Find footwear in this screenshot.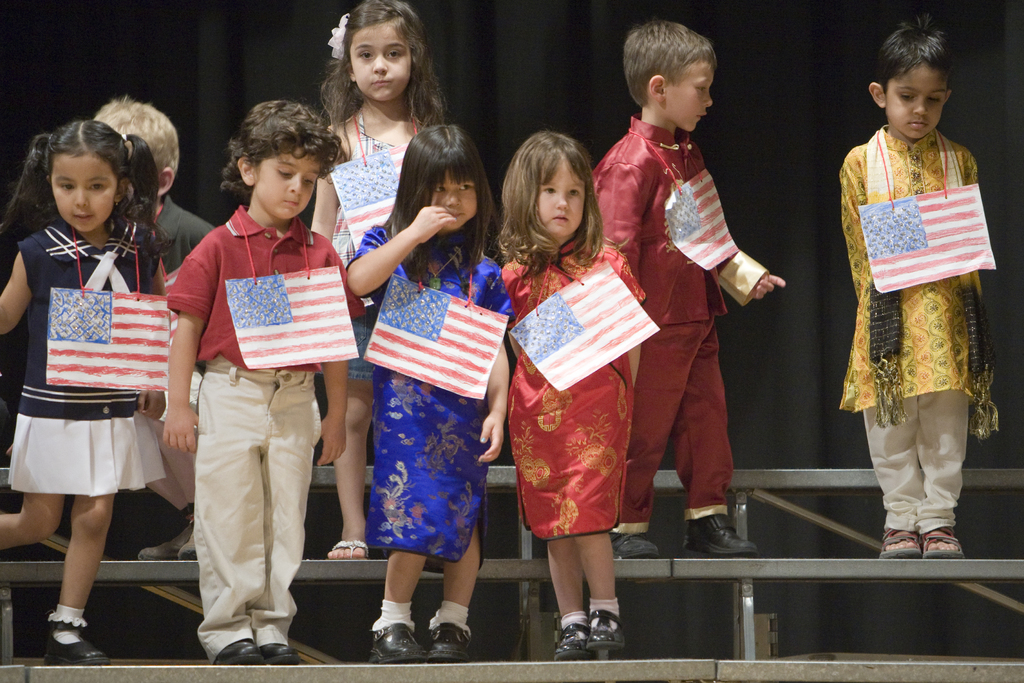
The bounding box for footwear is {"left": 371, "top": 625, "right": 429, "bottom": 664}.
